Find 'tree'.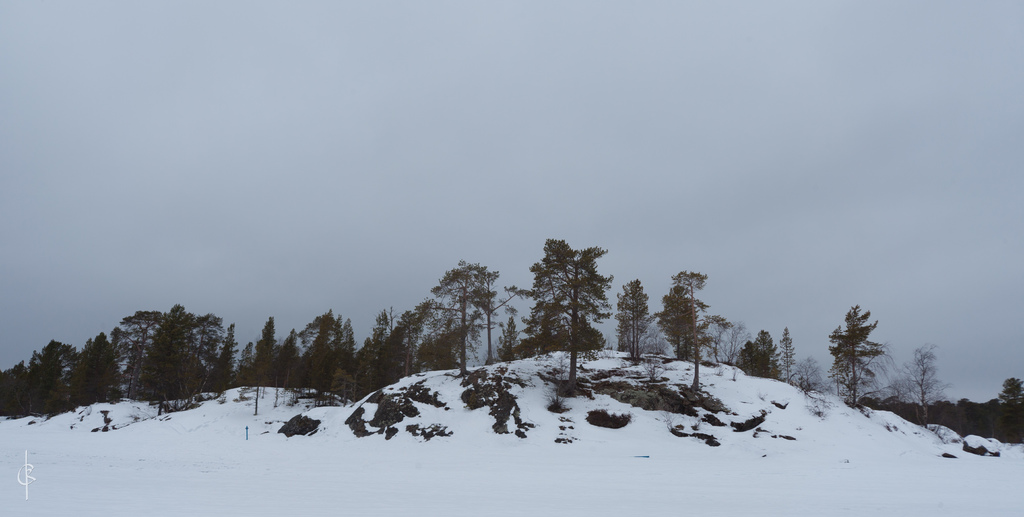
bbox(891, 345, 950, 432).
